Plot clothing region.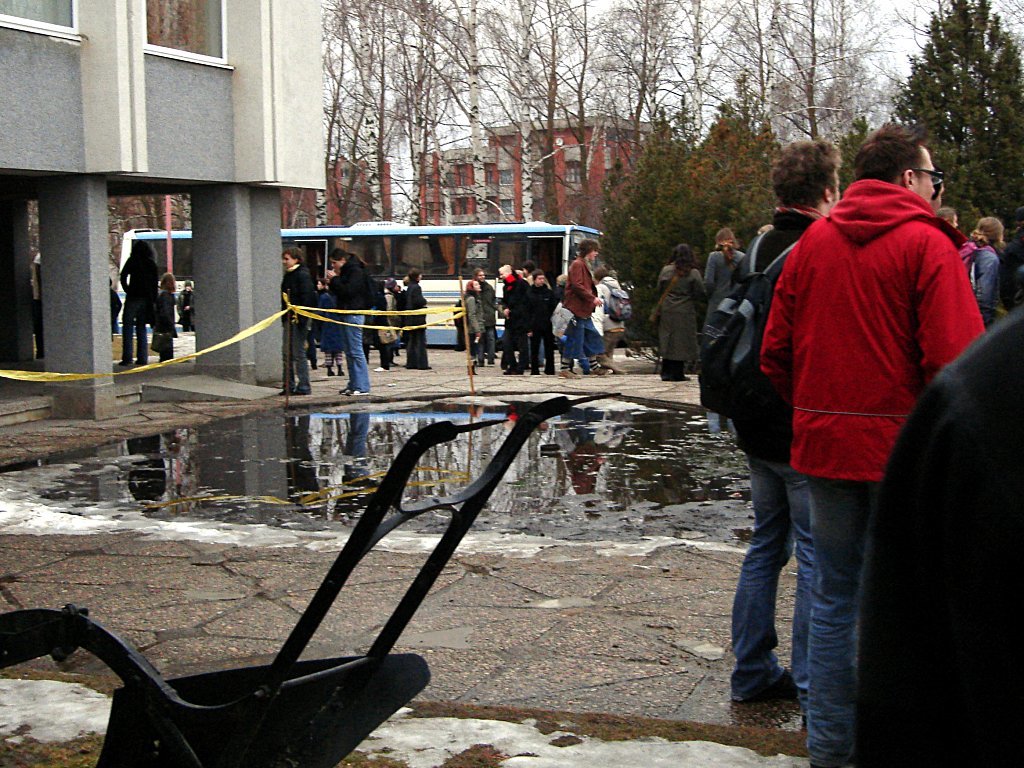
Plotted at (154,289,175,361).
